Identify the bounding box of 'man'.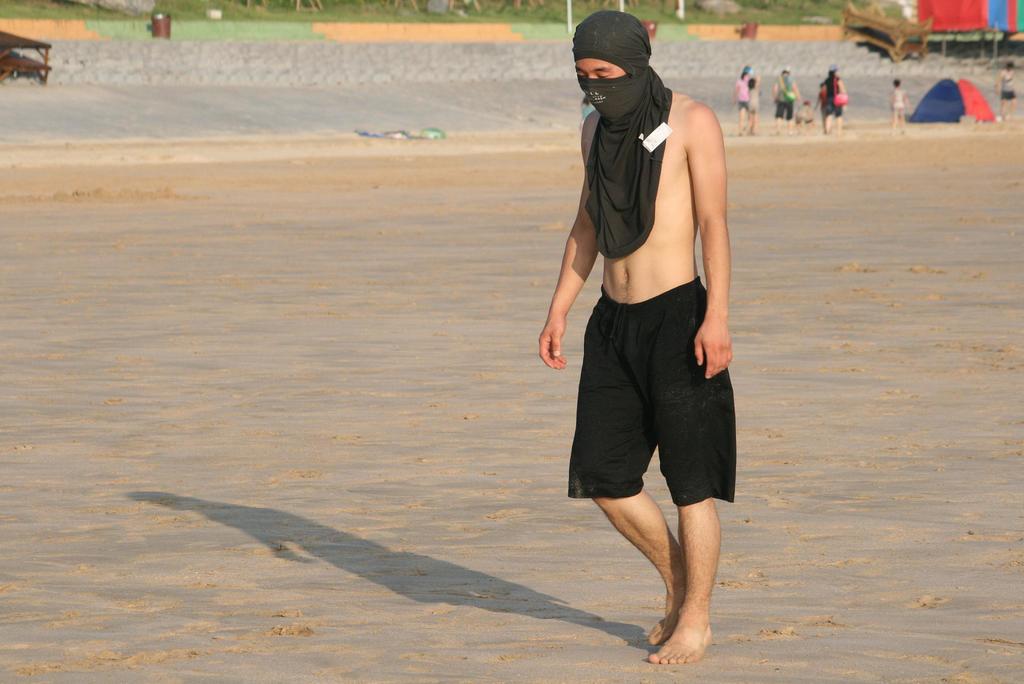
bbox=(551, 0, 756, 632).
